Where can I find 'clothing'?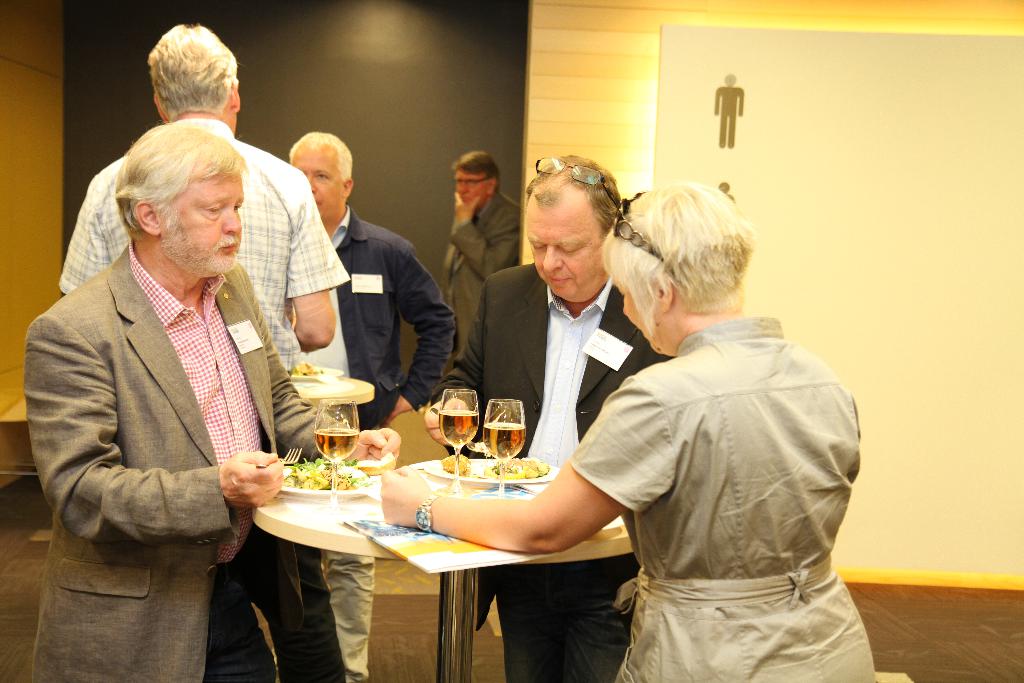
You can find it at (573, 265, 864, 670).
